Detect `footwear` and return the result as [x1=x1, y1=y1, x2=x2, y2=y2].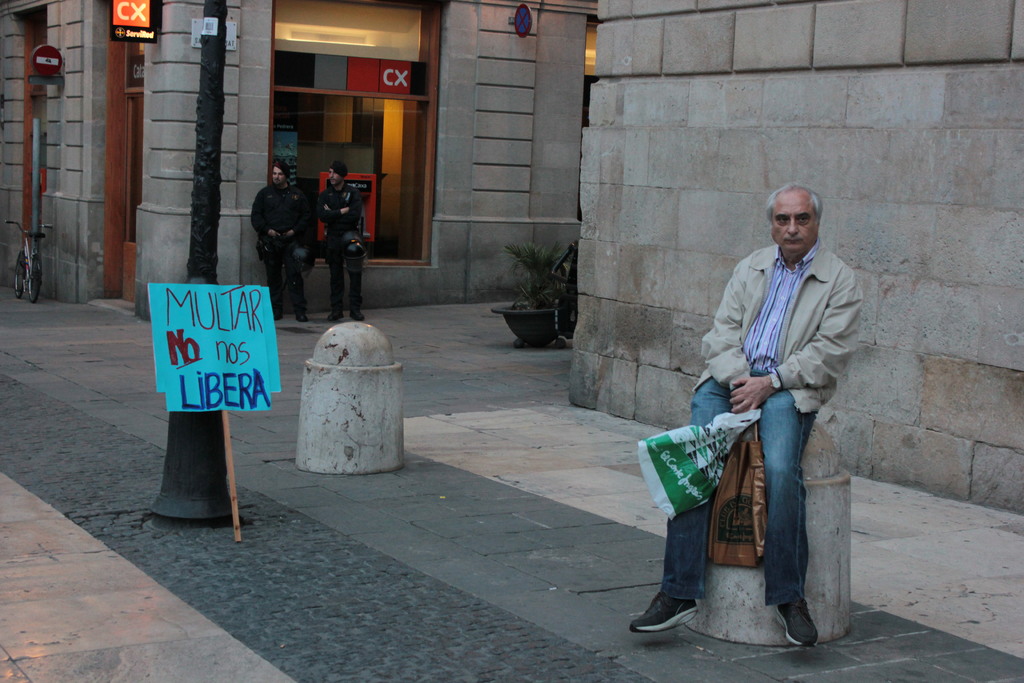
[x1=347, y1=295, x2=365, y2=322].
